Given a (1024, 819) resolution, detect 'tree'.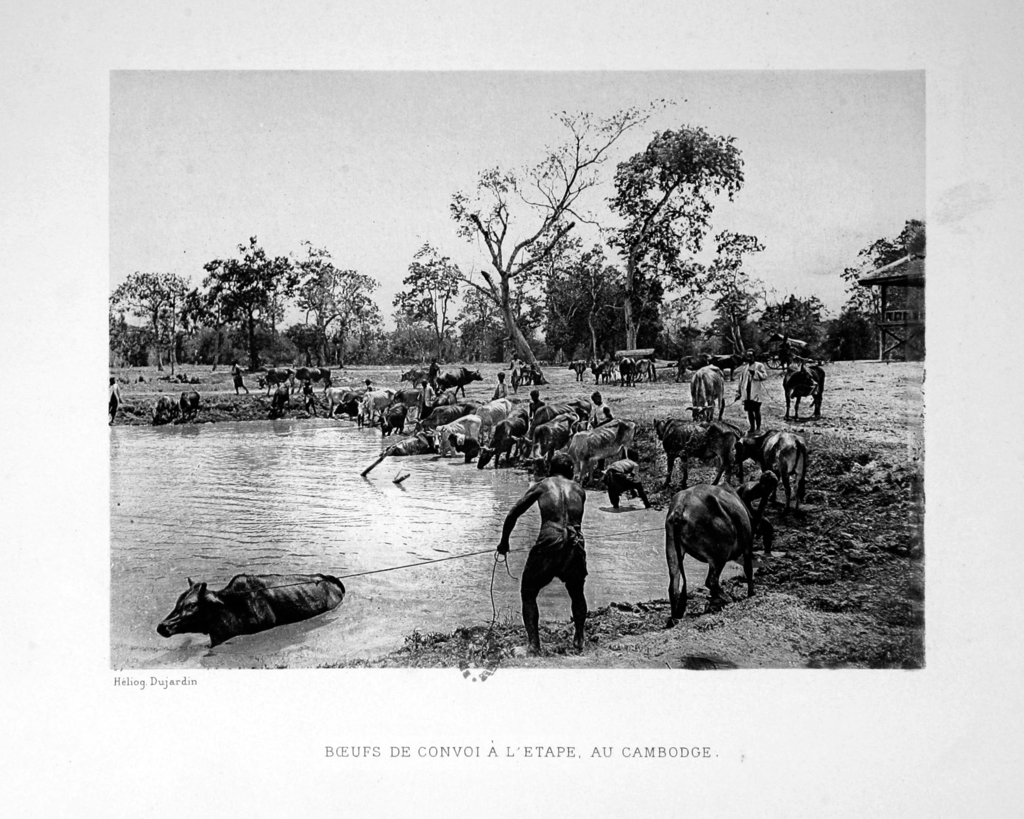
region(826, 302, 876, 364).
